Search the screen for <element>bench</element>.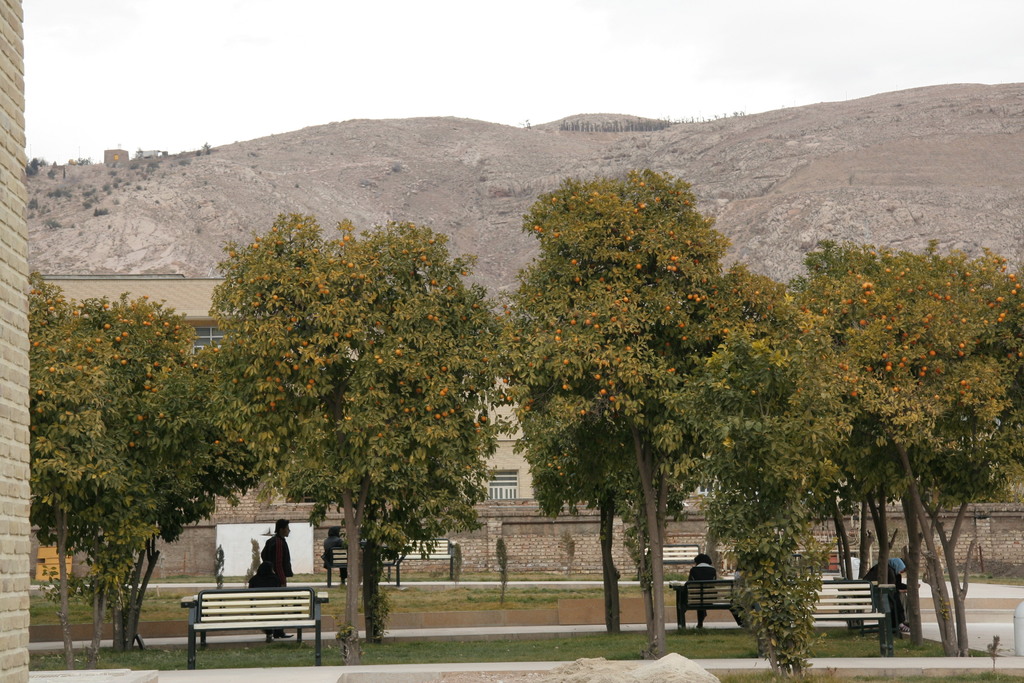
Found at 786:581:895:656.
